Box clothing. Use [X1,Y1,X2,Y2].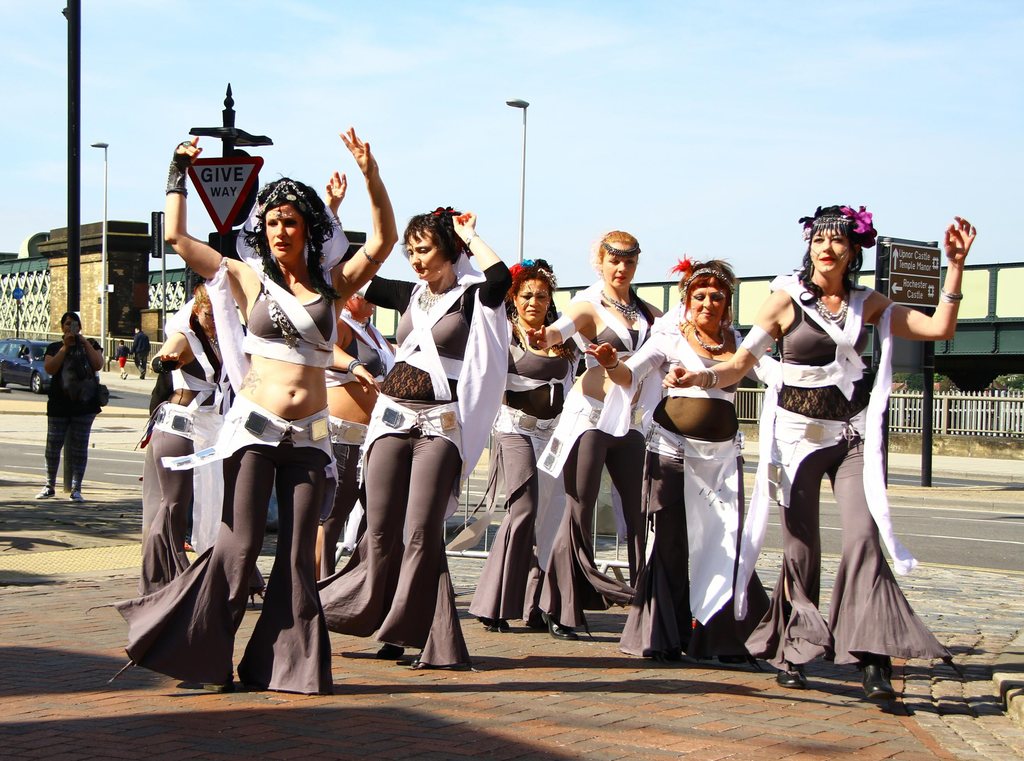
[138,326,228,595].
